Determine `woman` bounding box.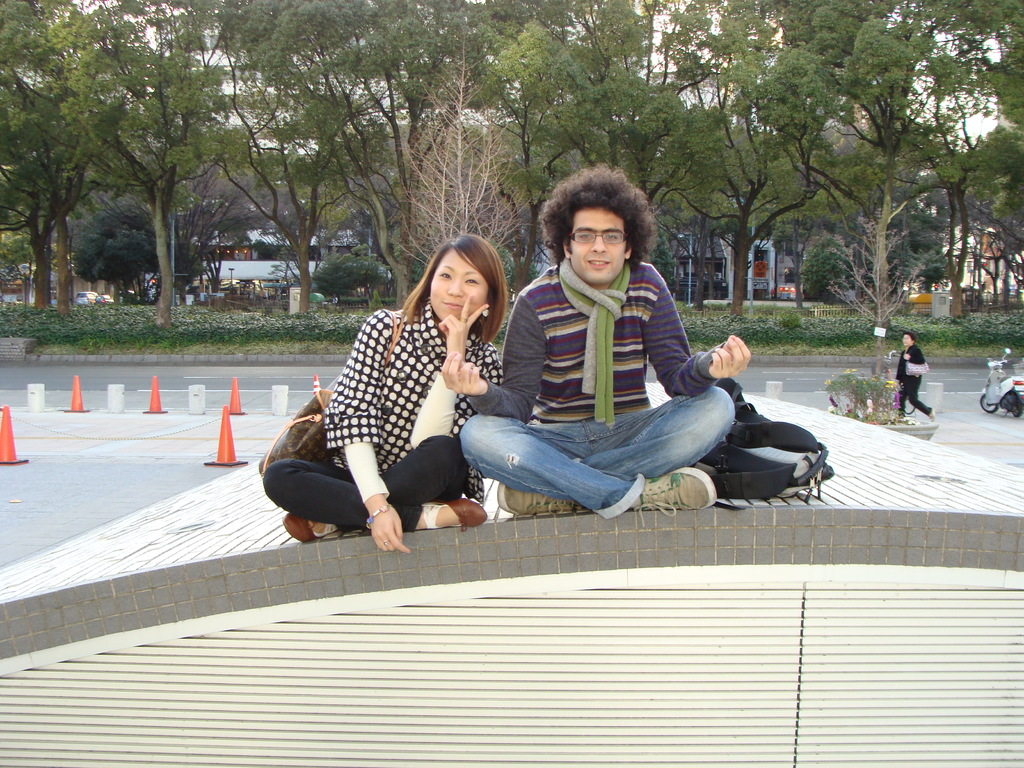
Determined: detection(300, 194, 520, 589).
